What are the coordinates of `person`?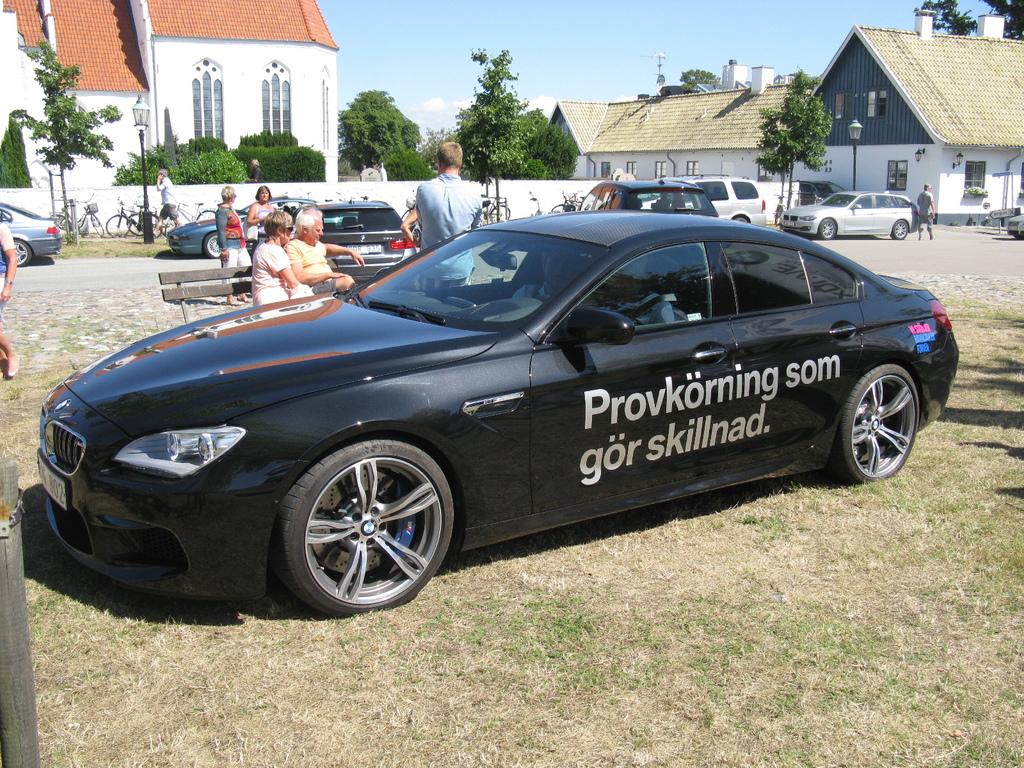
crop(0, 213, 22, 383).
